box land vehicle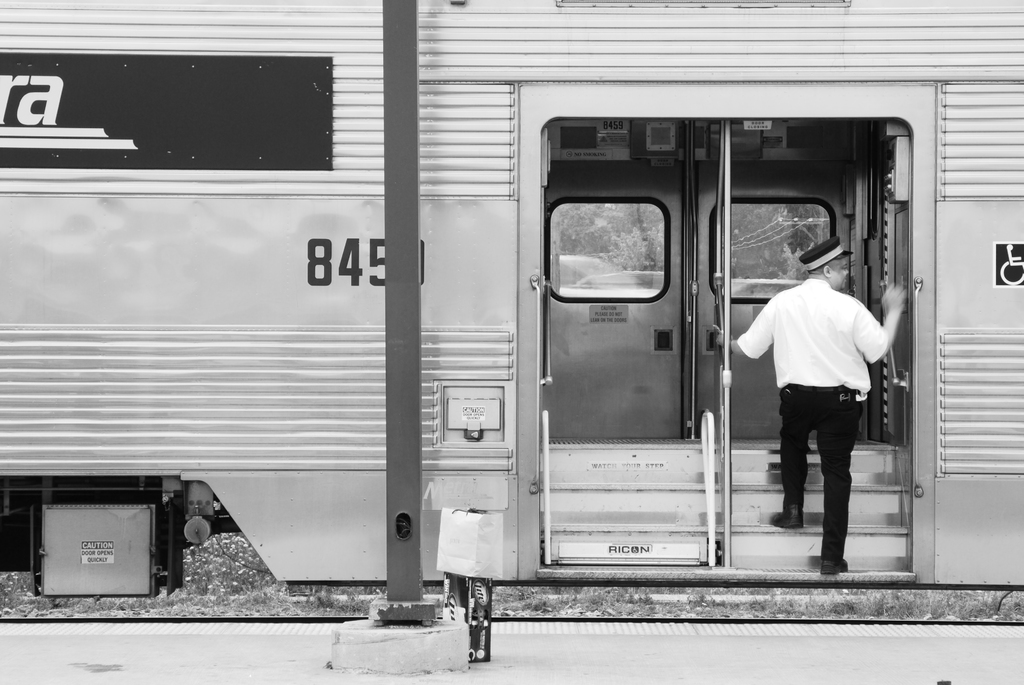
detection(0, 0, 1023, 586)
